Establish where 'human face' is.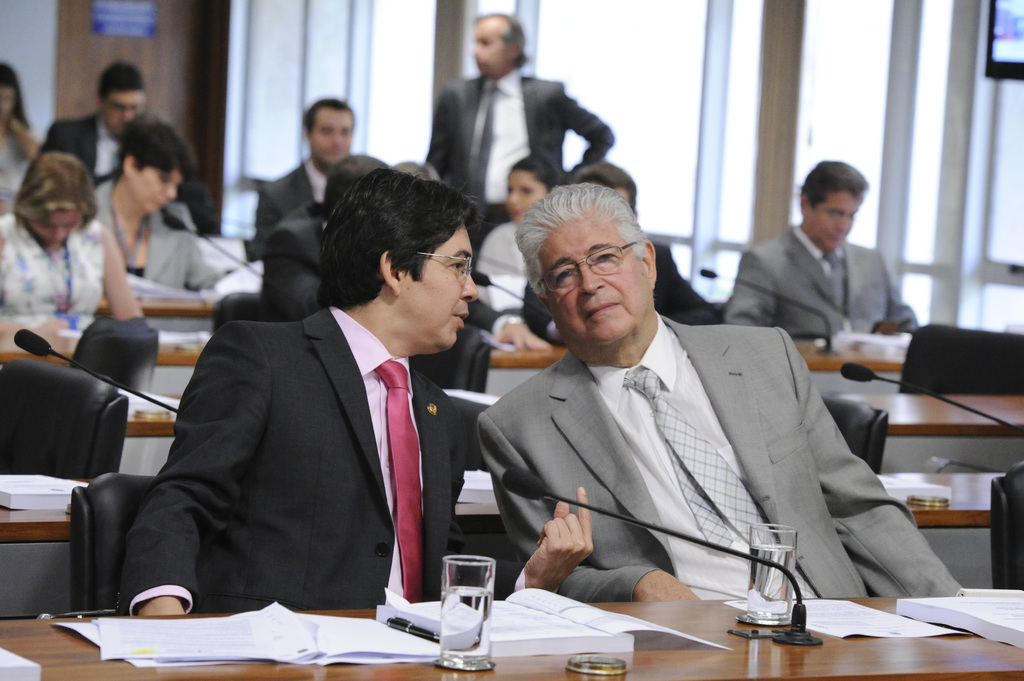
Established at [28,209,86,246].
